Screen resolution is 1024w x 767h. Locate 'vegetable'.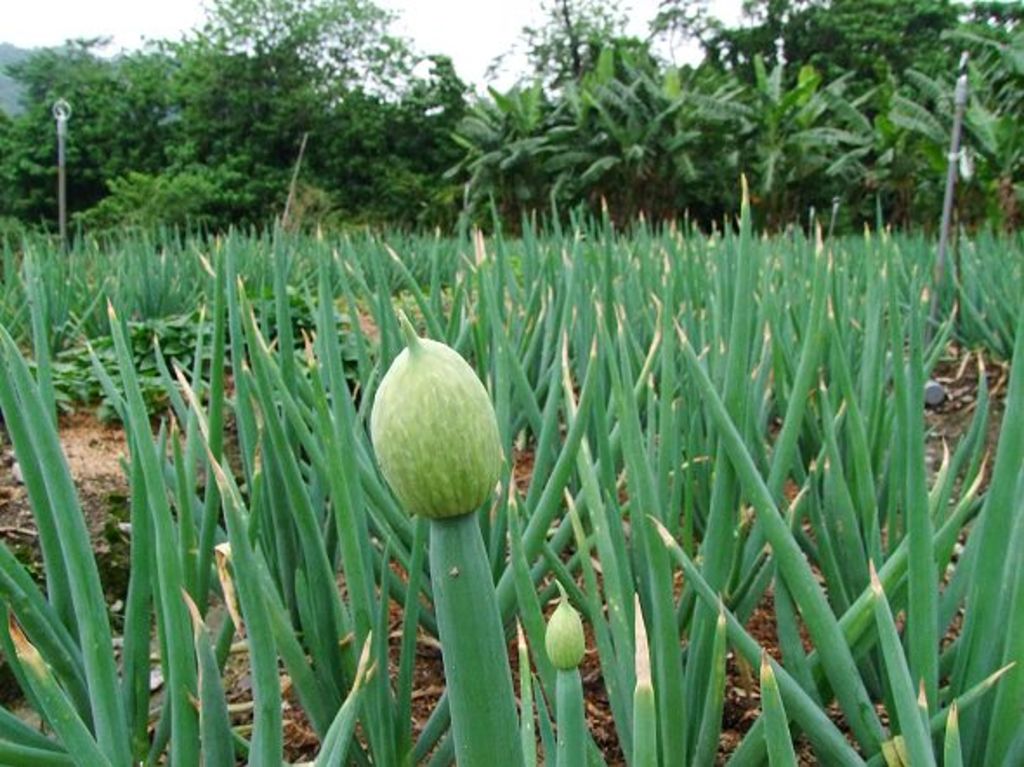
Rect(540, 604, 587, 672).
